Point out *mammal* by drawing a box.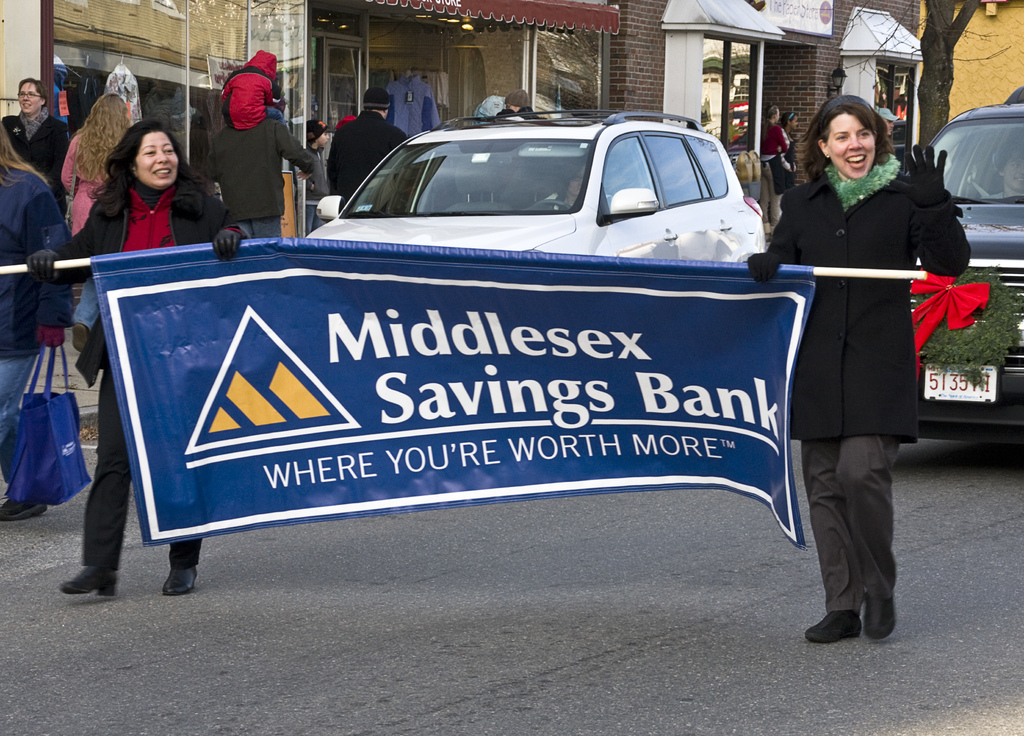
bbox=[302, 122, 331, 234].
